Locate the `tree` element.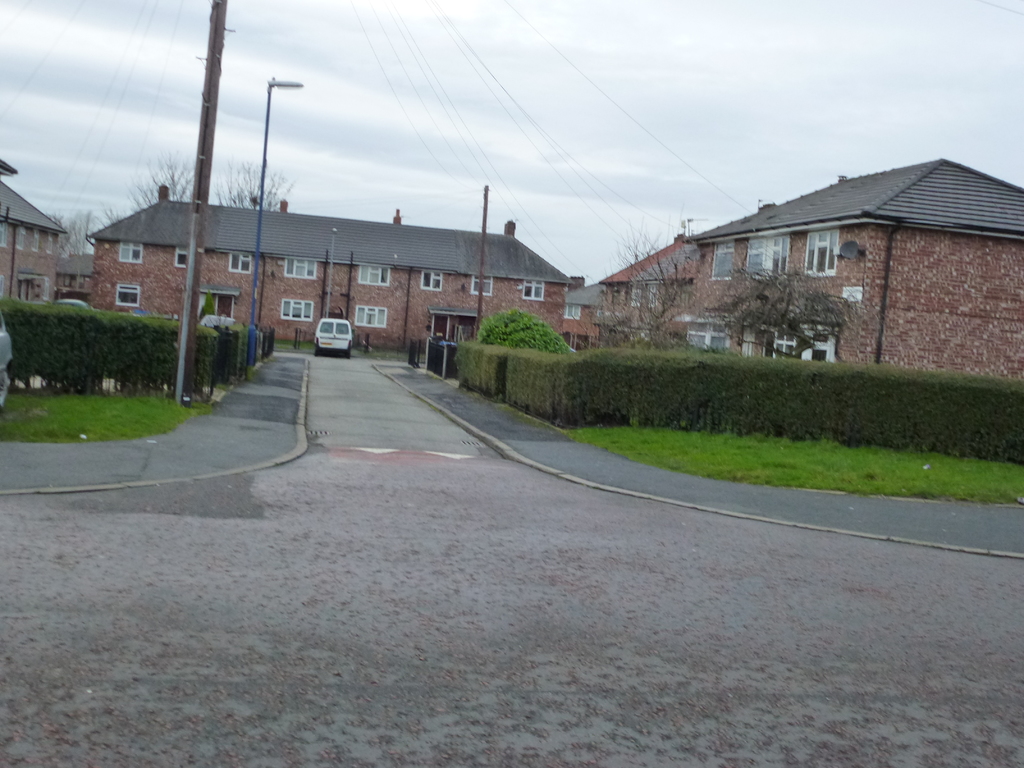
Element bbox: (132,152,190,203).
